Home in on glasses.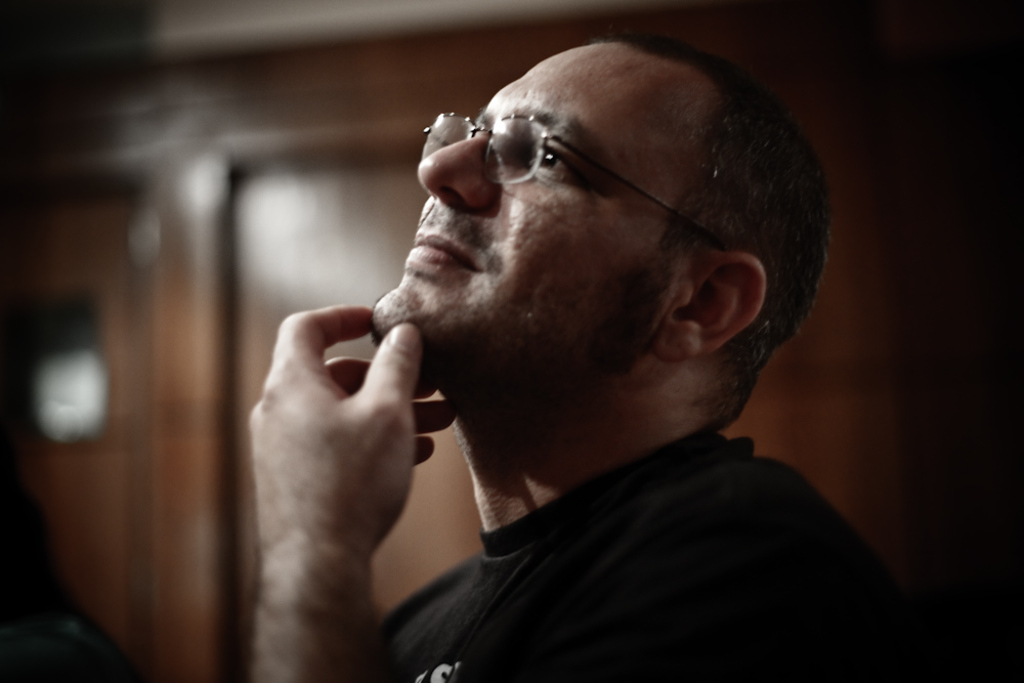
Homed in at 419/113/733/247.
